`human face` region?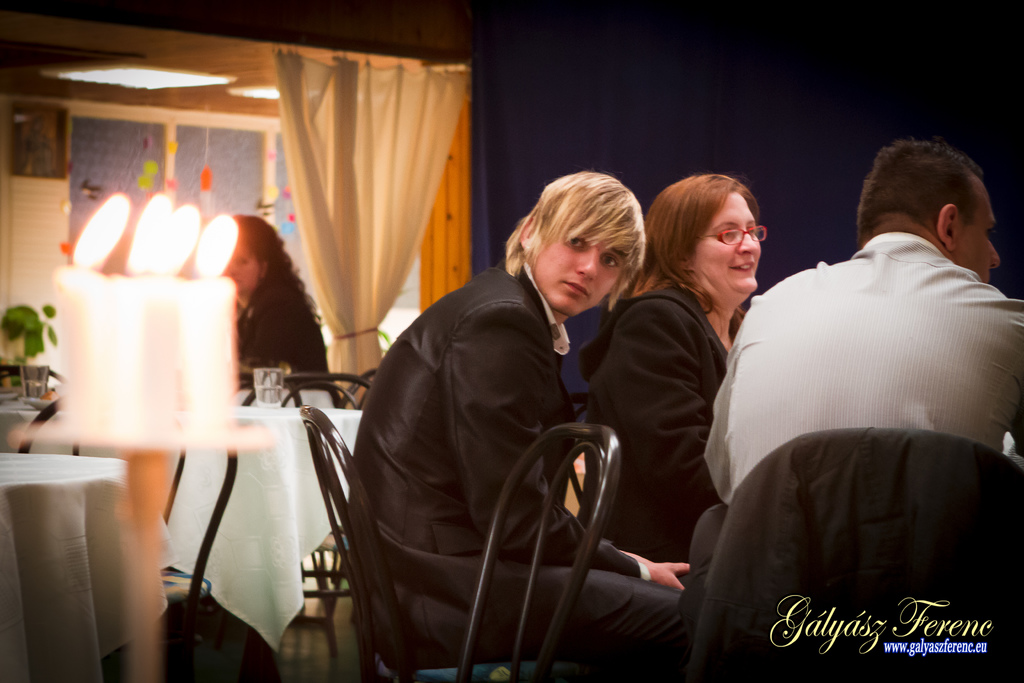
(left=225, top=235, right=269, bottom=295)
